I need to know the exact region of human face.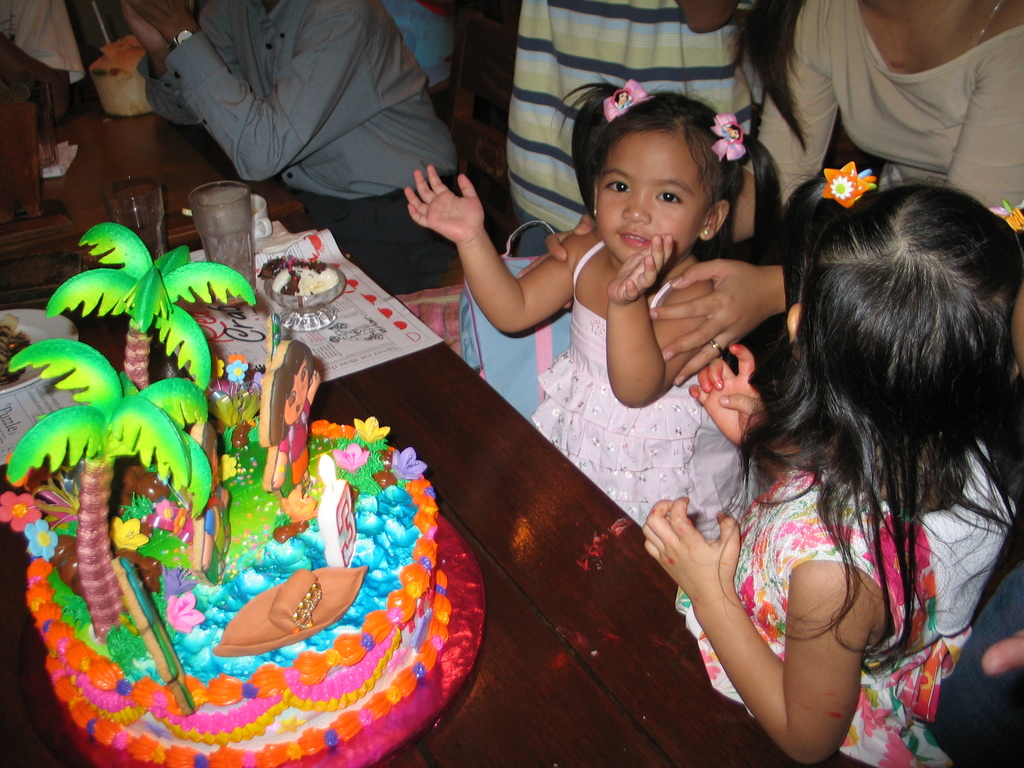
Region: BBox(600, 121, 710, 262).
